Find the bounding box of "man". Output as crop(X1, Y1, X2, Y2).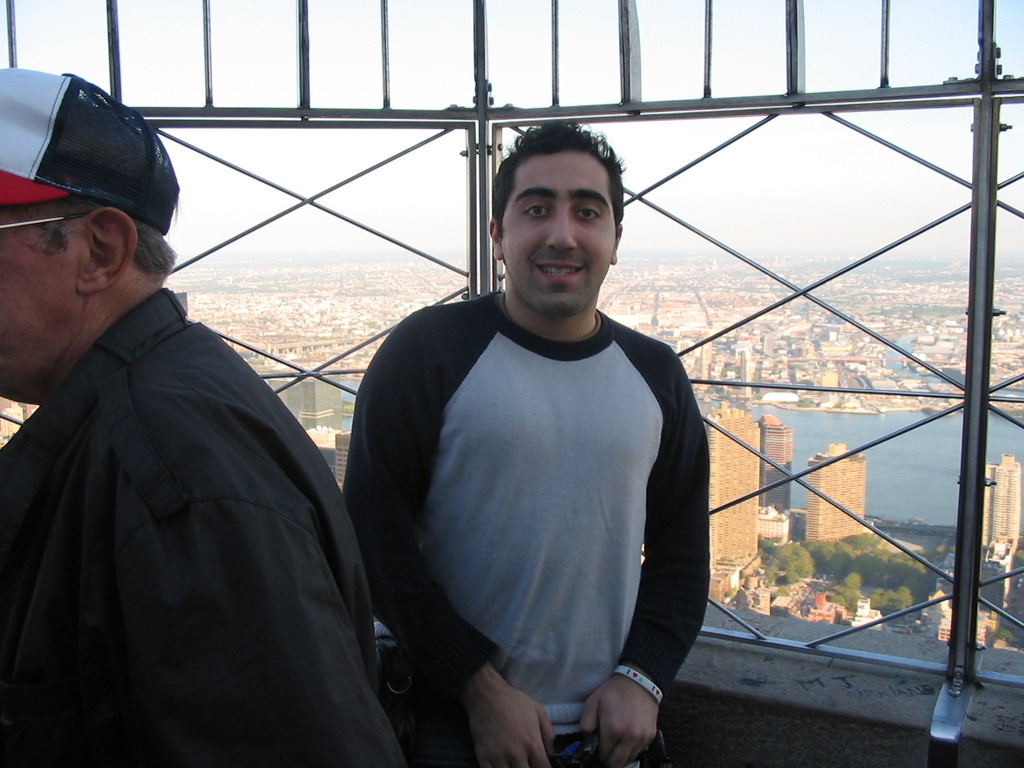
crop(0, 64, 408, 767).
